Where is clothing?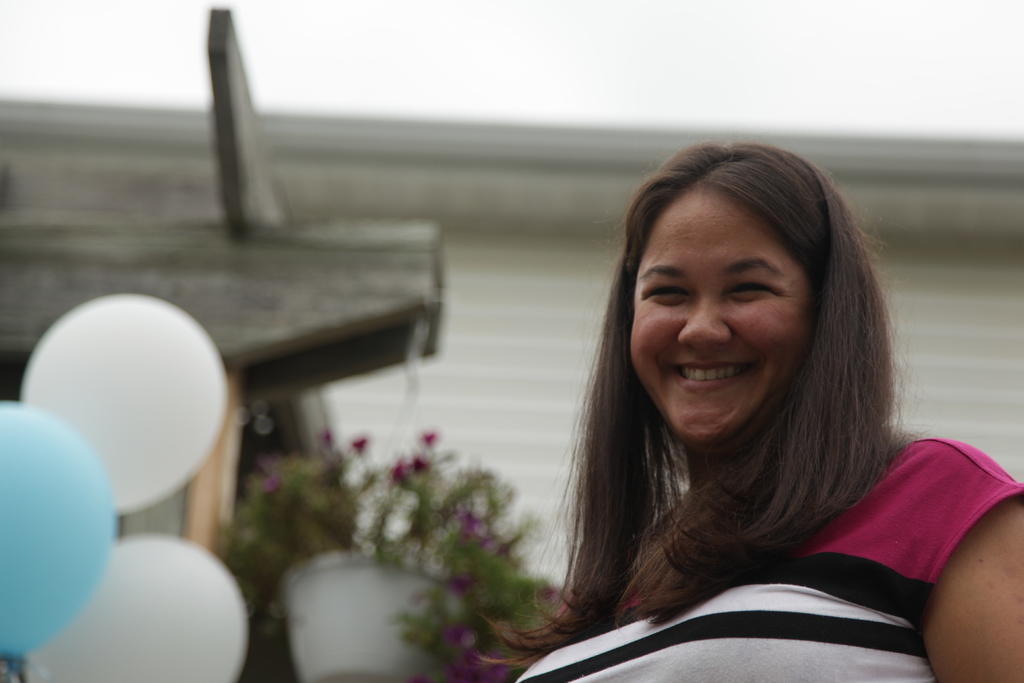
(x1=496, y1=342, x2=979, y2=655).
